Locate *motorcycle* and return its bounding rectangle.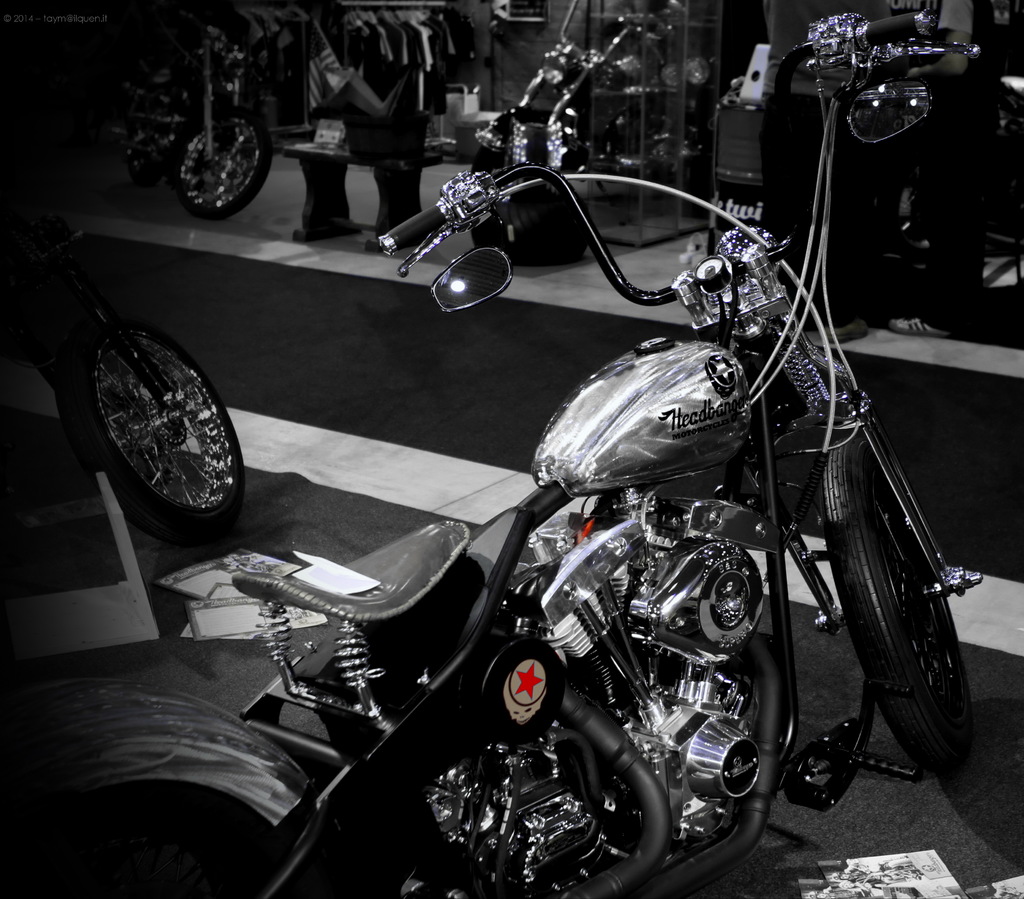
region(104, 115, 996, 898).
